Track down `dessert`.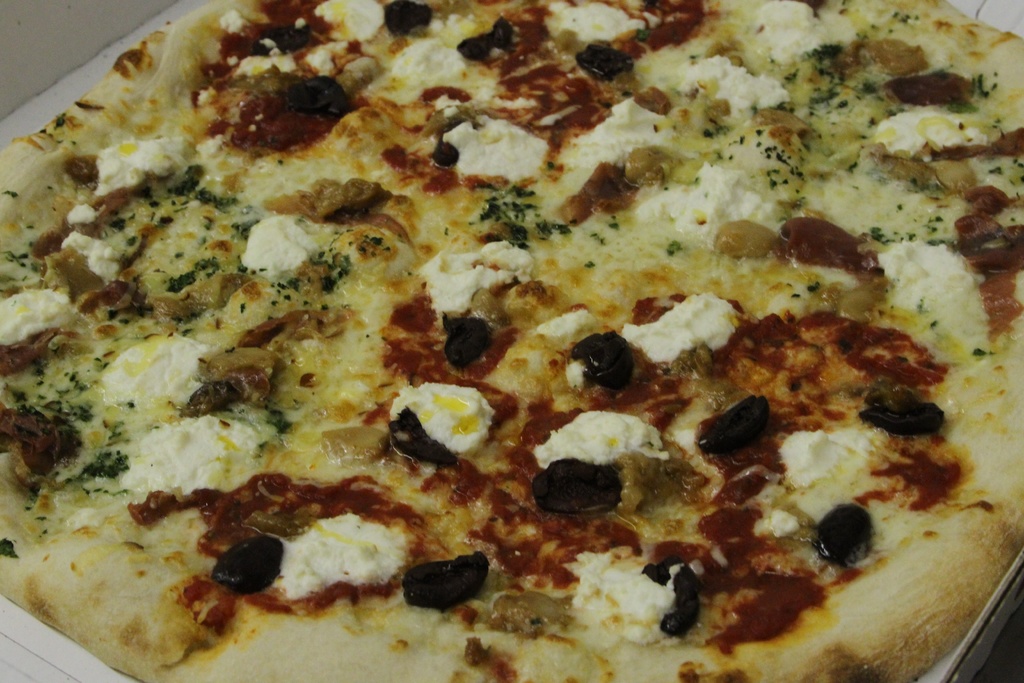
Tracked to locate(28, 0, 1023, 670).
